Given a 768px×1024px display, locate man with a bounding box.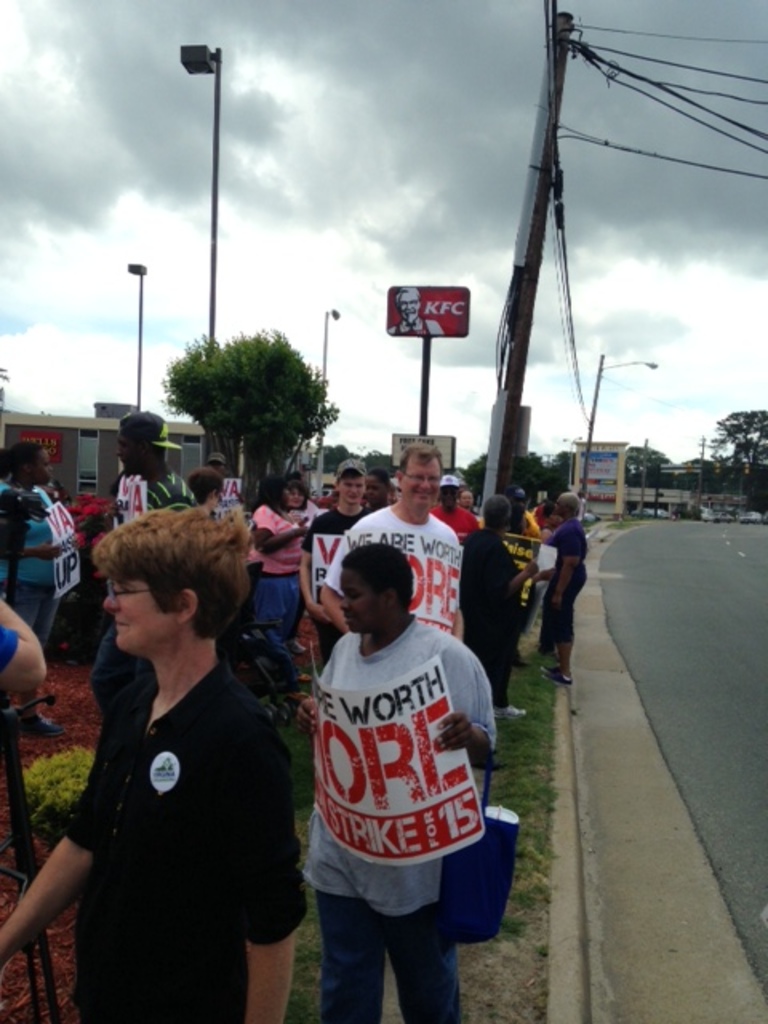
Located: <region>424, 470, 486, 546</region>.
